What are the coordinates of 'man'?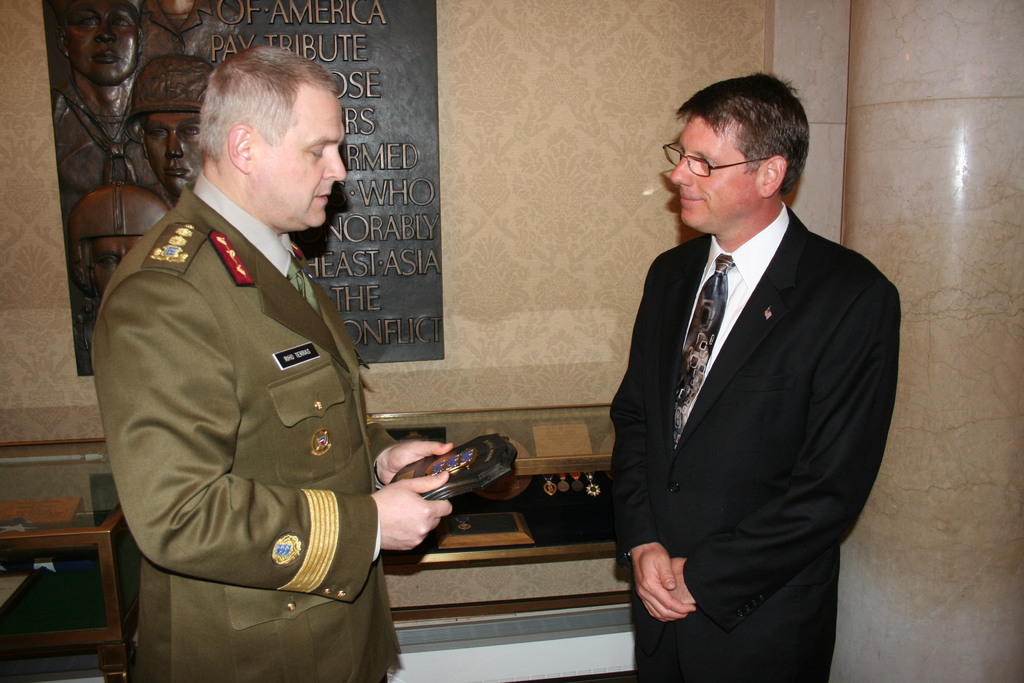
<region>605, 69, 900, 682</region>.
